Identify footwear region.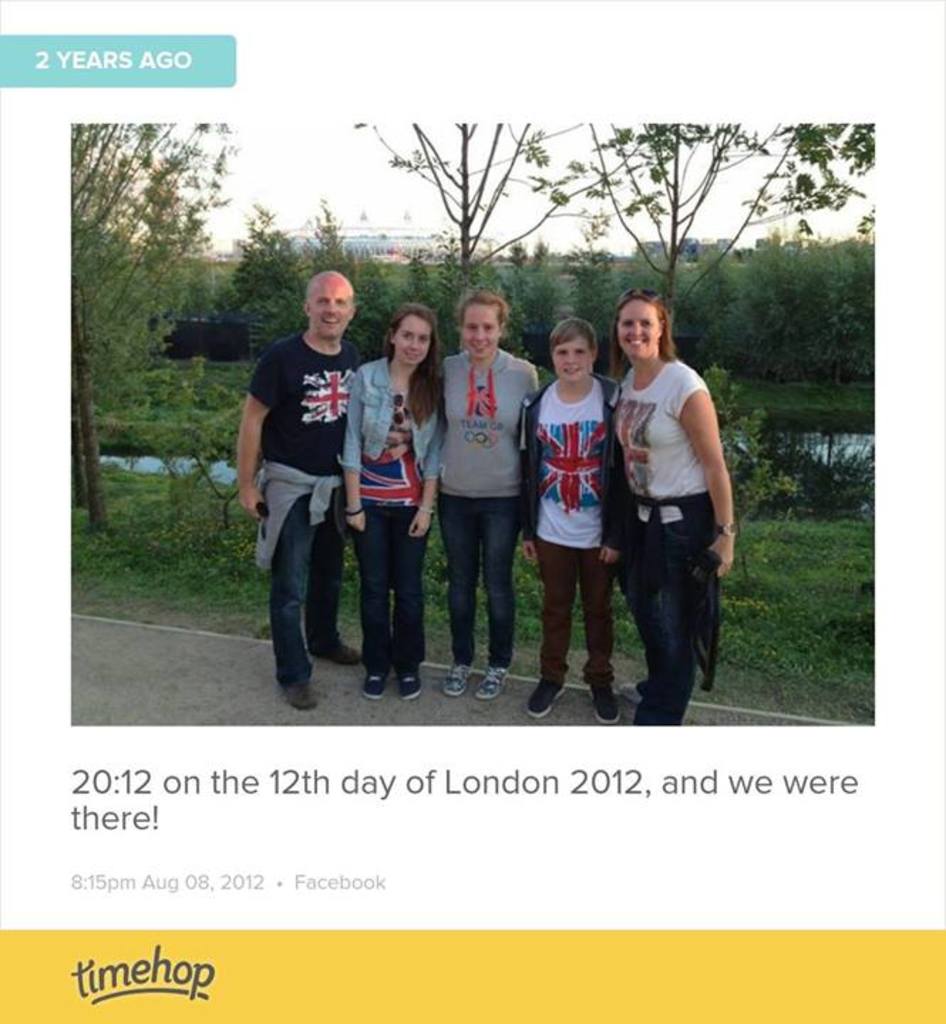
Region: 447, 667, 469, 691.
